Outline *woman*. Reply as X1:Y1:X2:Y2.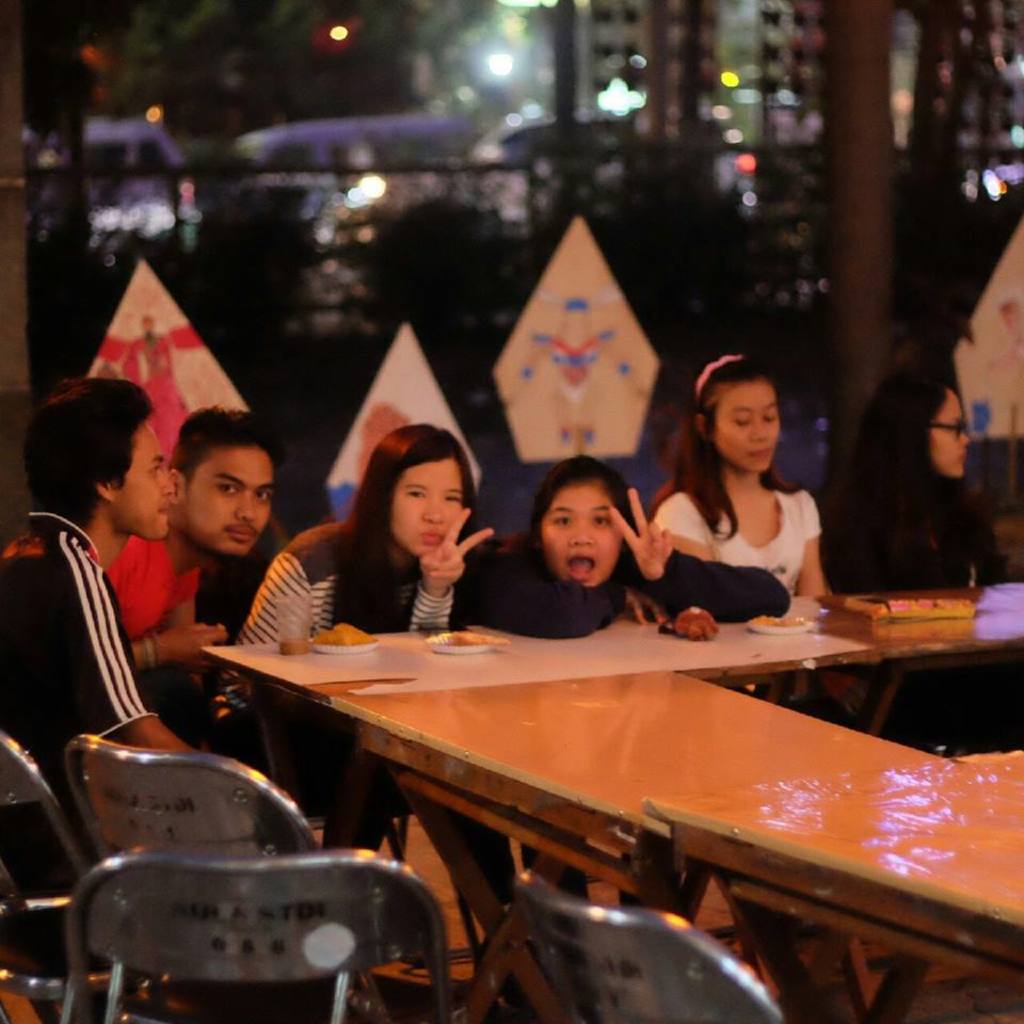
814:364:1023:756.
